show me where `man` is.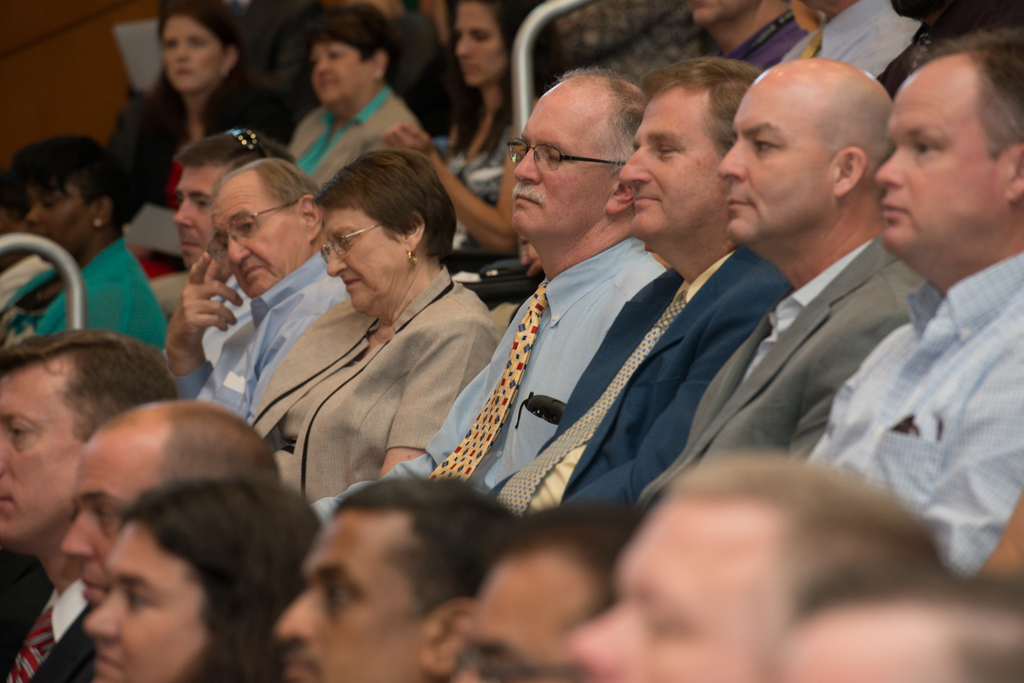
`man` is at <box>645,63,934,497</box>.
